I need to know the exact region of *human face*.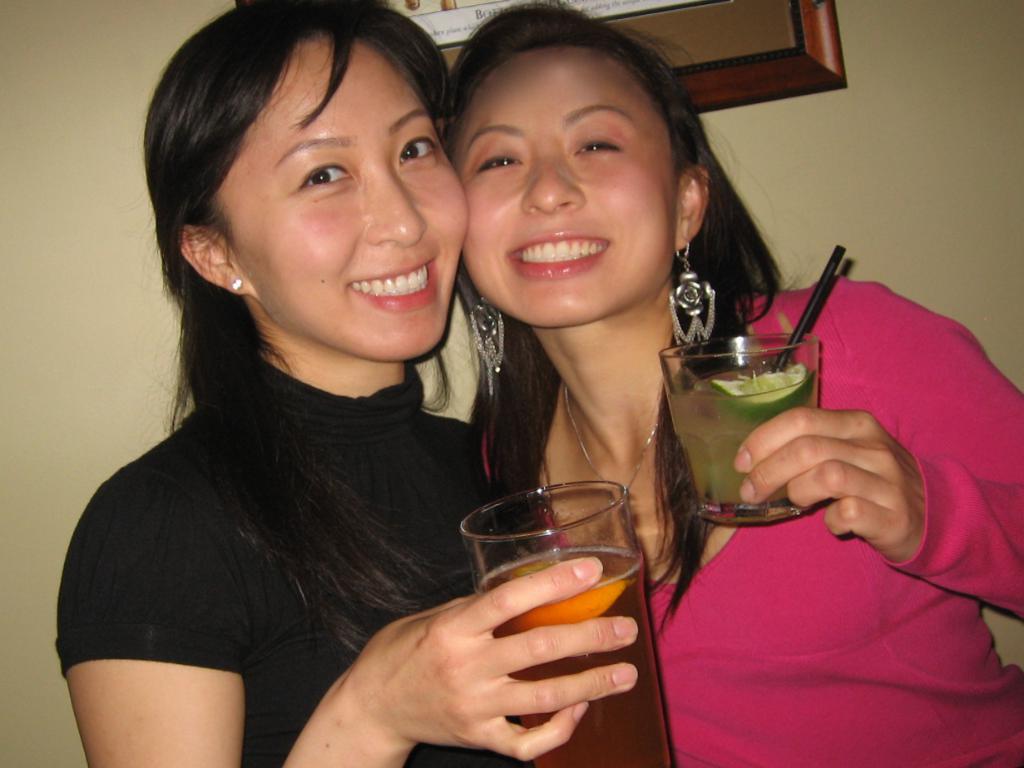
Region: select_region(448, 50, 675, 325).
